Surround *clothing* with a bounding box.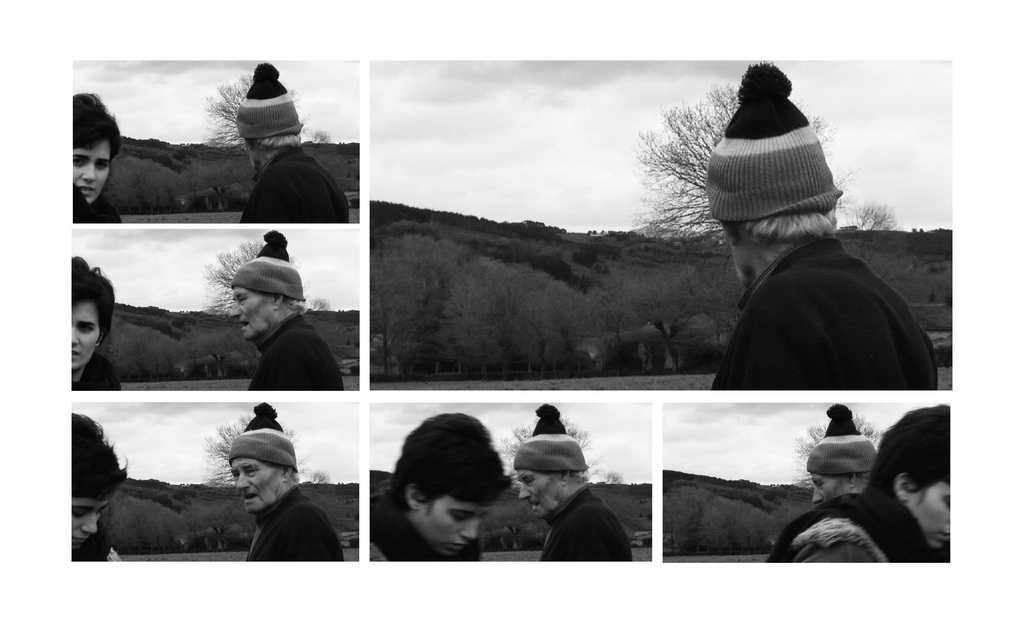
BBox(237, 140, 351, 223).
